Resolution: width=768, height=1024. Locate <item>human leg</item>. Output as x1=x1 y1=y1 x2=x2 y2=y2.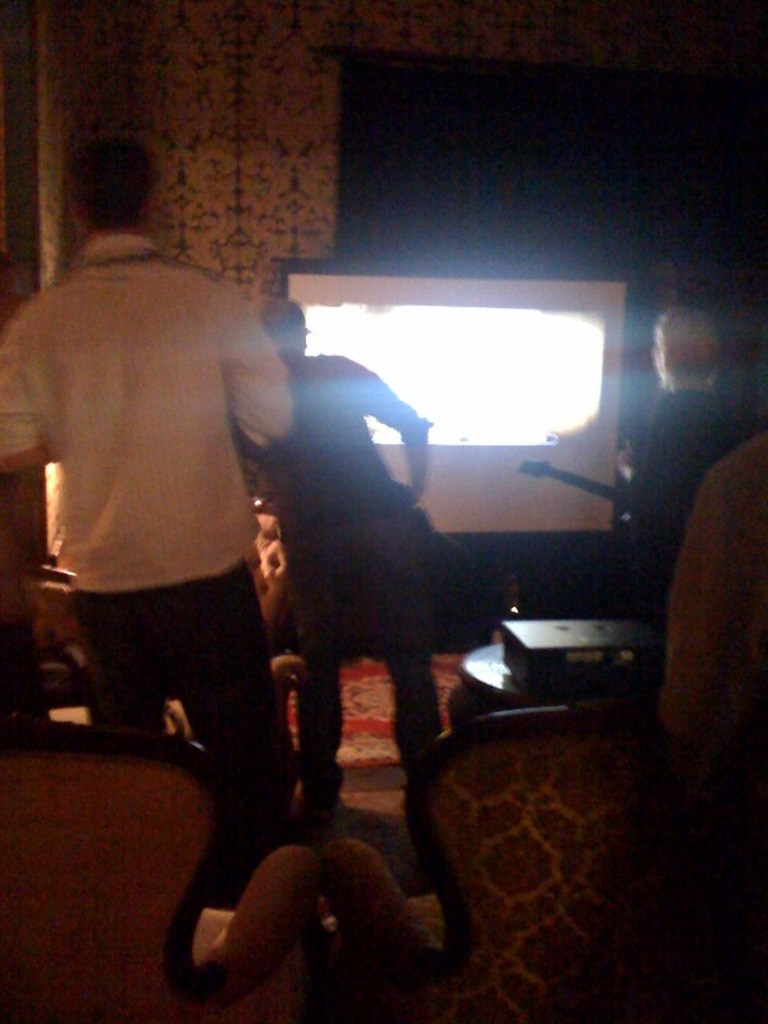
x1=364 y1=558 x2=439 y2=870.
